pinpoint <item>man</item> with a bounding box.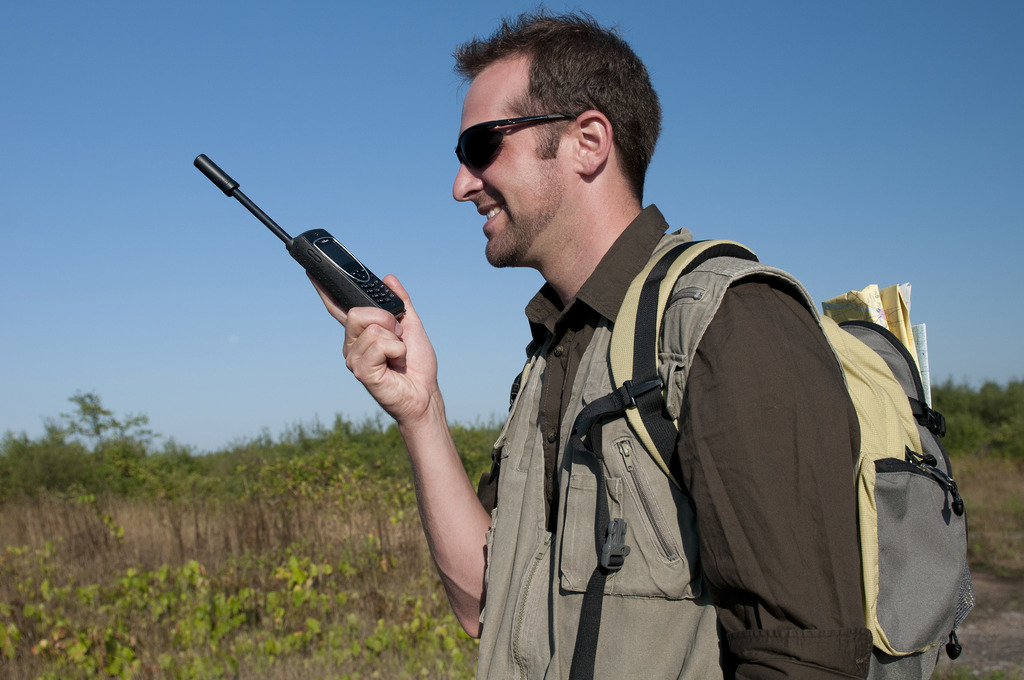
locate(370, 58, 974, 679).
